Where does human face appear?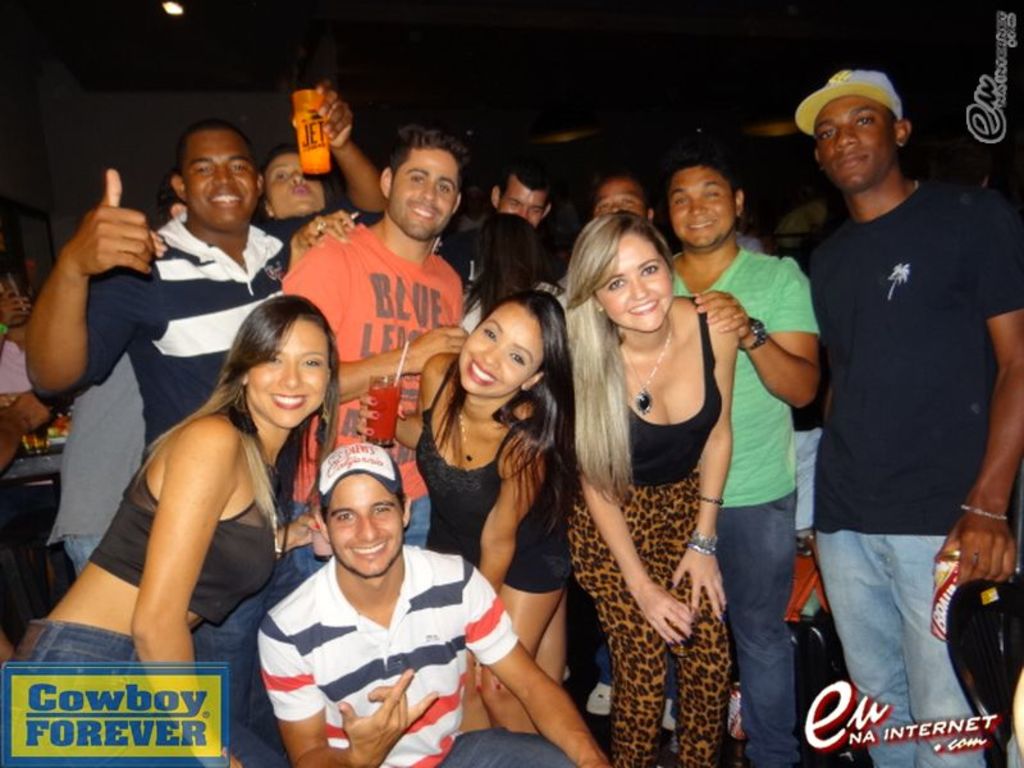
Appears at {"left": 252, "top": 312, "right": 329, "bottom": 429}.
